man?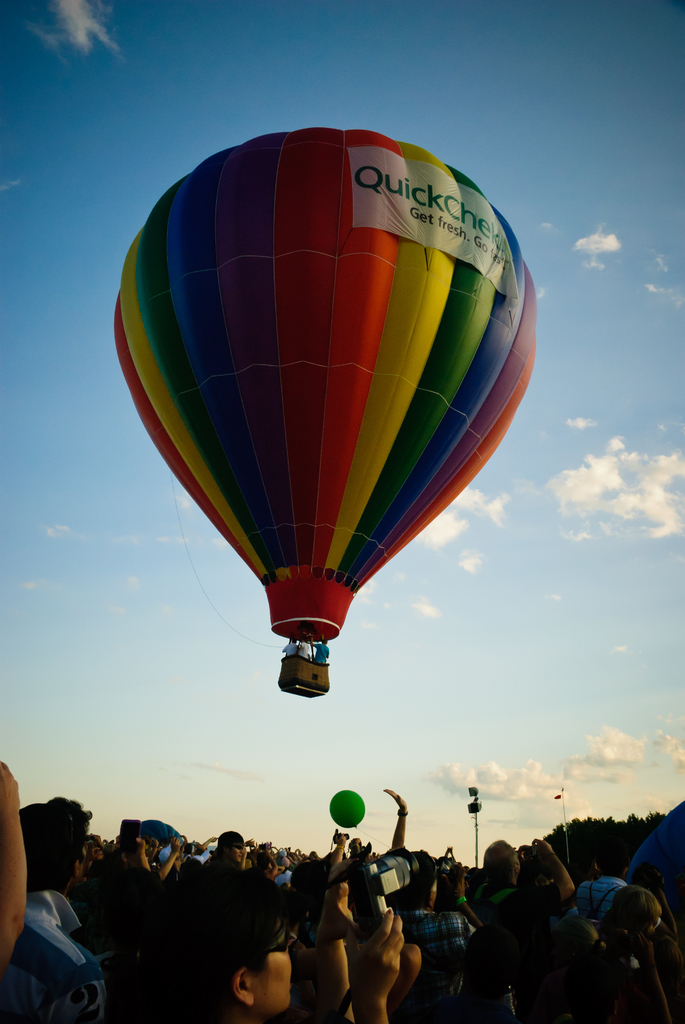
(200, 832, 244, 879)
